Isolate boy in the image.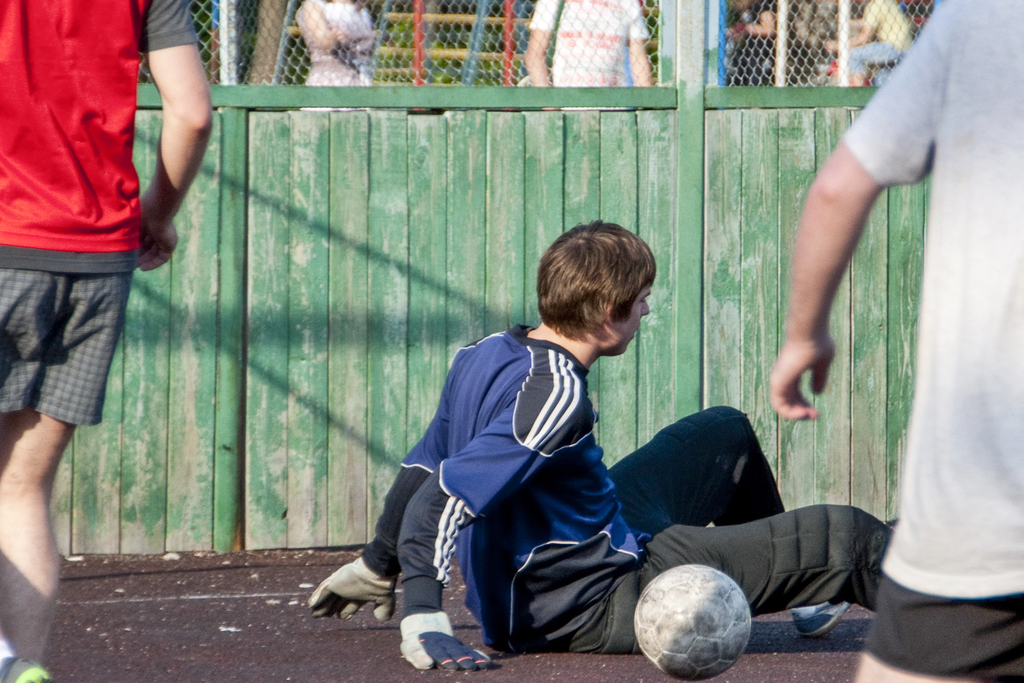
Isolated region: [left=305, top=218, right=895, bottom=666].
